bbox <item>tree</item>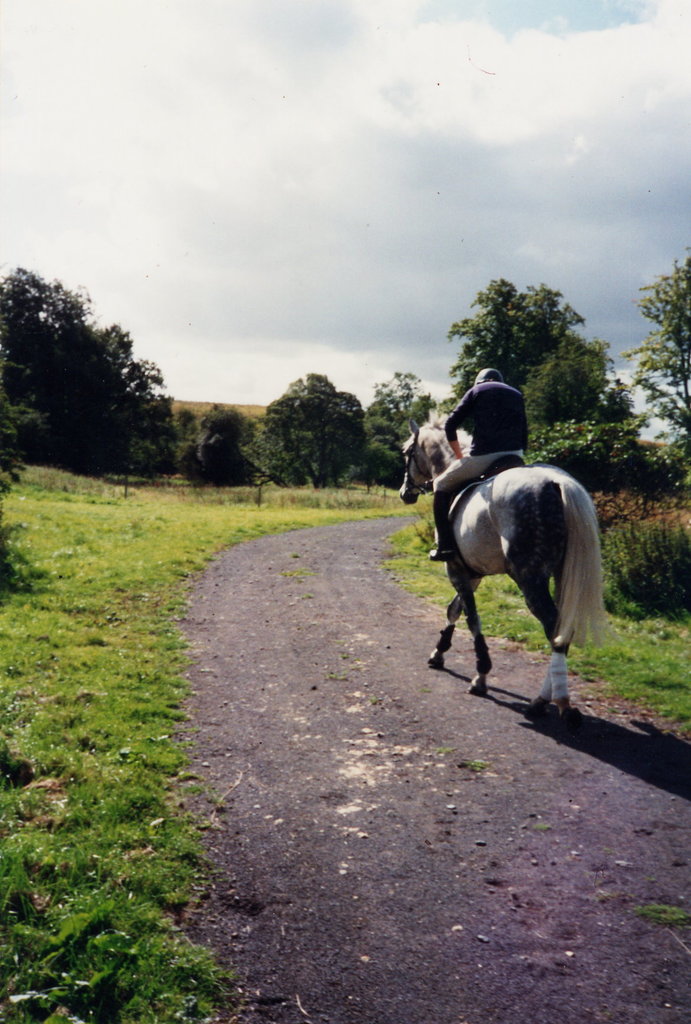
pyautogui.locateOnScreen(183, 417, 213, 490)
